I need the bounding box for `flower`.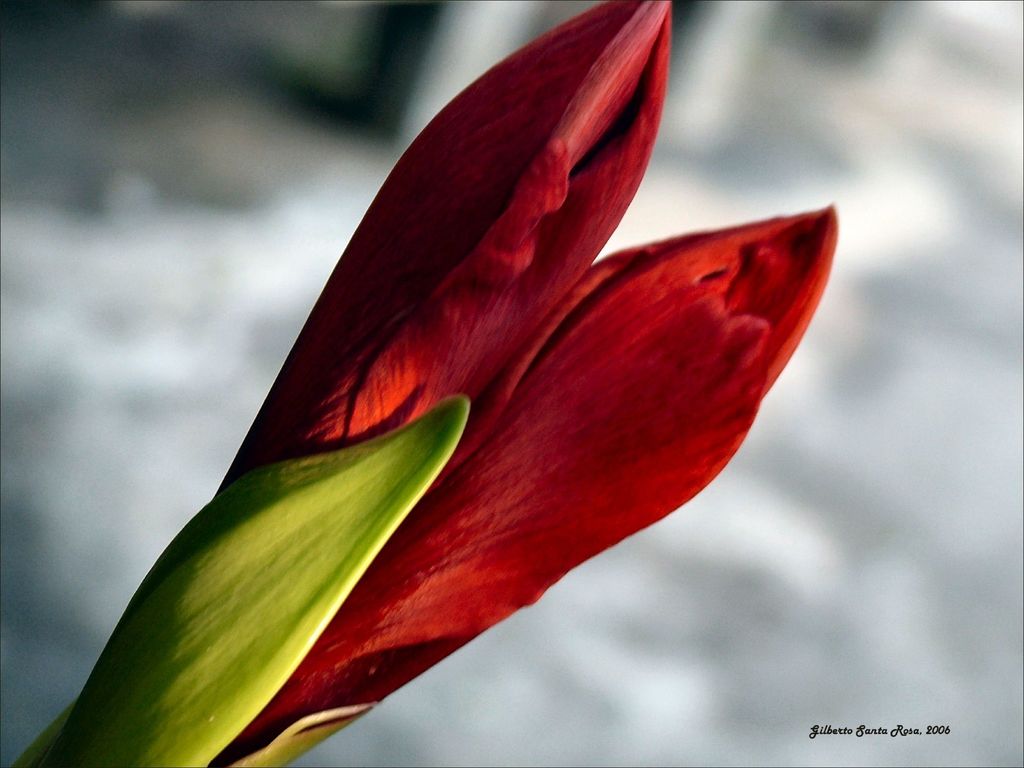
Here it is: l=147, t=20, r=776, b=721.
